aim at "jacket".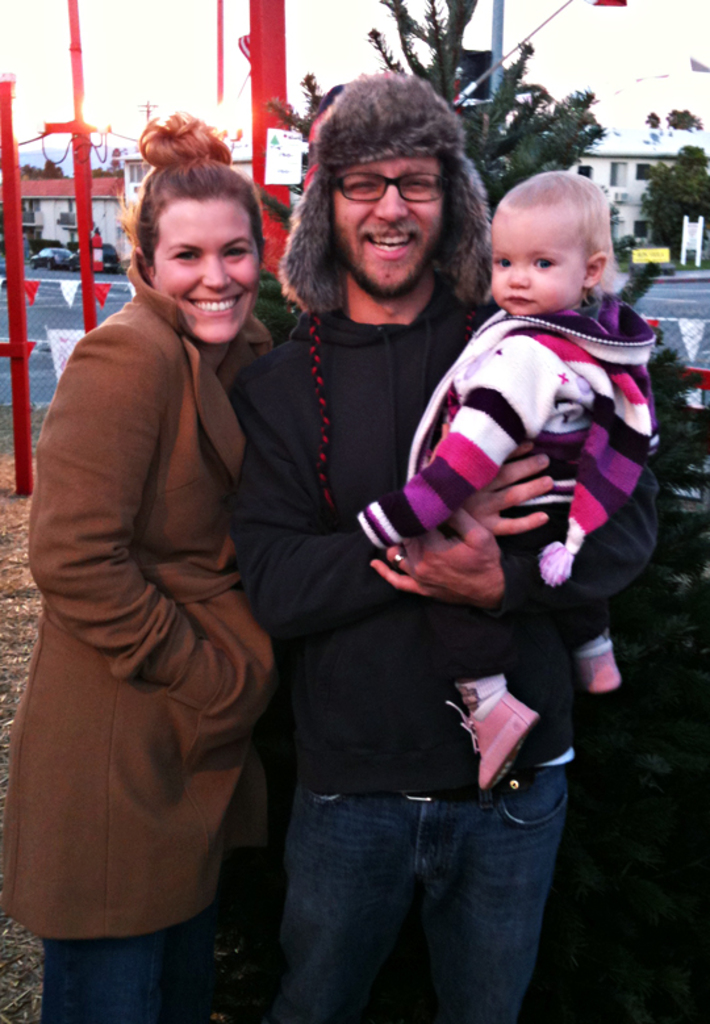
Aimed at [347, 287, 657, 555].
